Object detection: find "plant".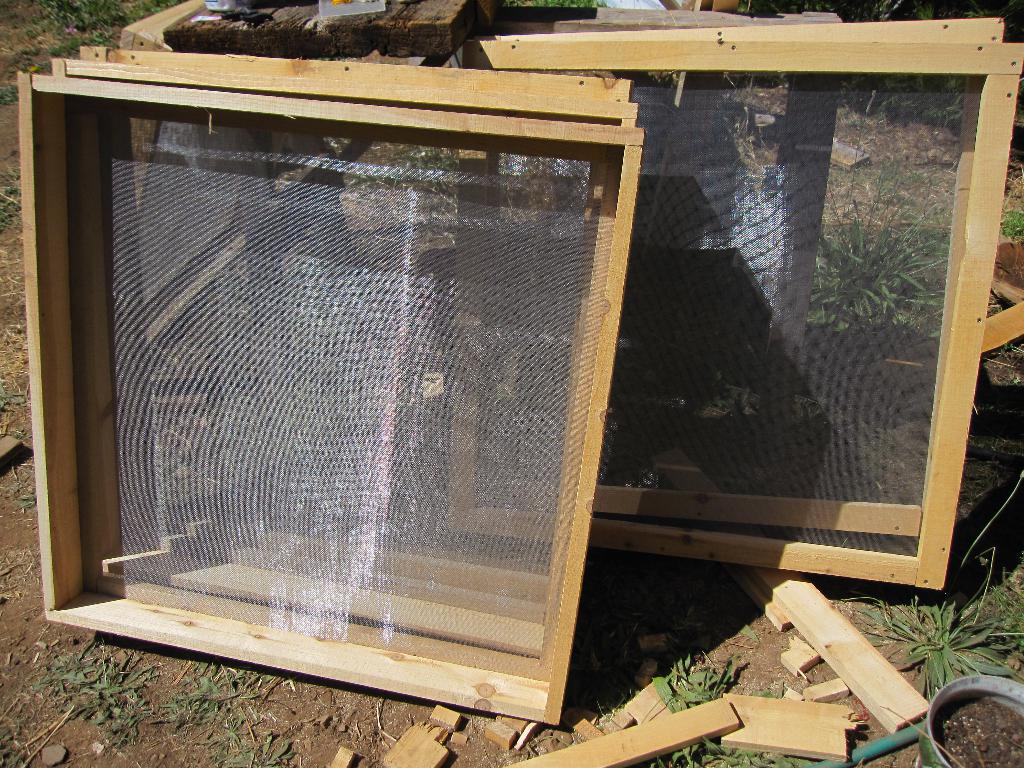
bbox=(170, 652, 269, 729).
